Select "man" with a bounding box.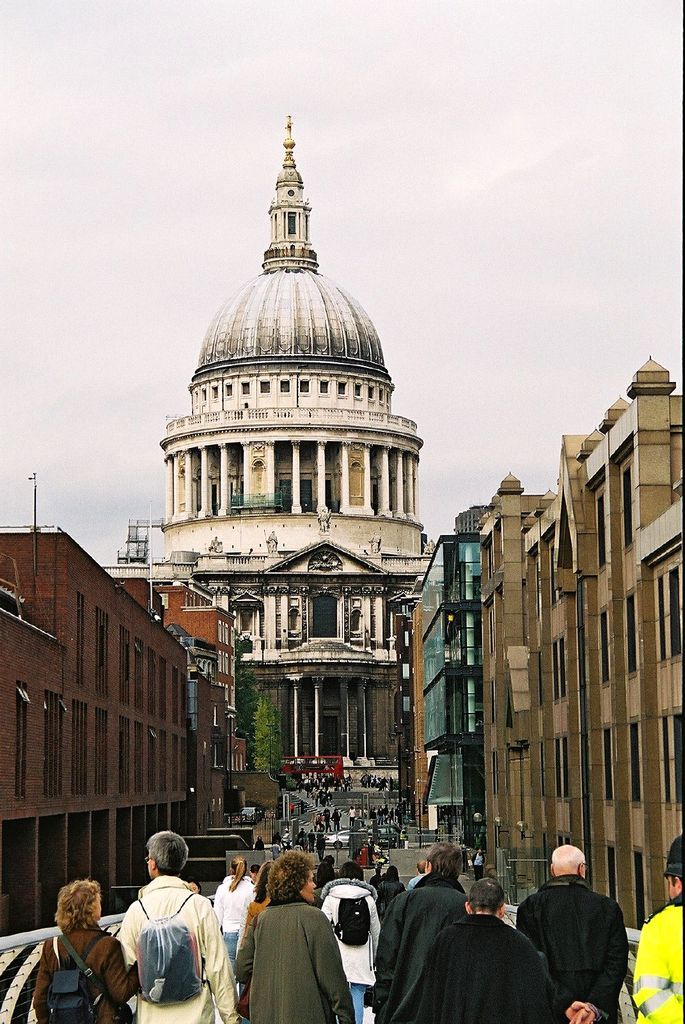
<region>398, 874, 571, 1023</region>.
